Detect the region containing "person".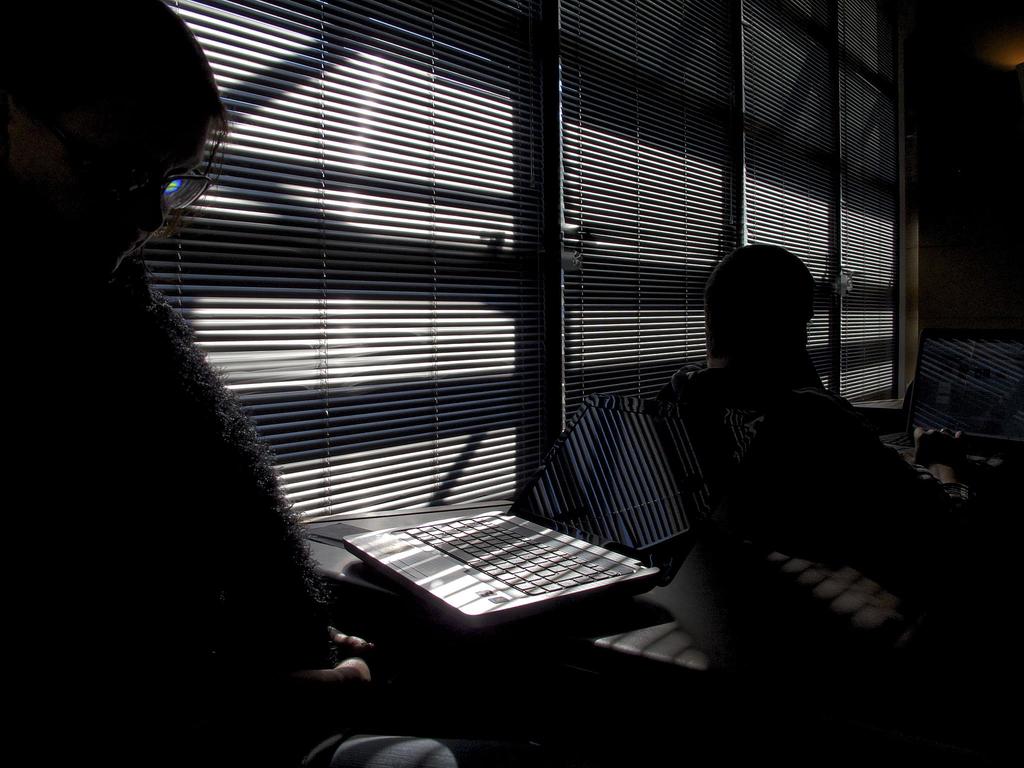
left=0, top=0, right=458, bottom=767.
